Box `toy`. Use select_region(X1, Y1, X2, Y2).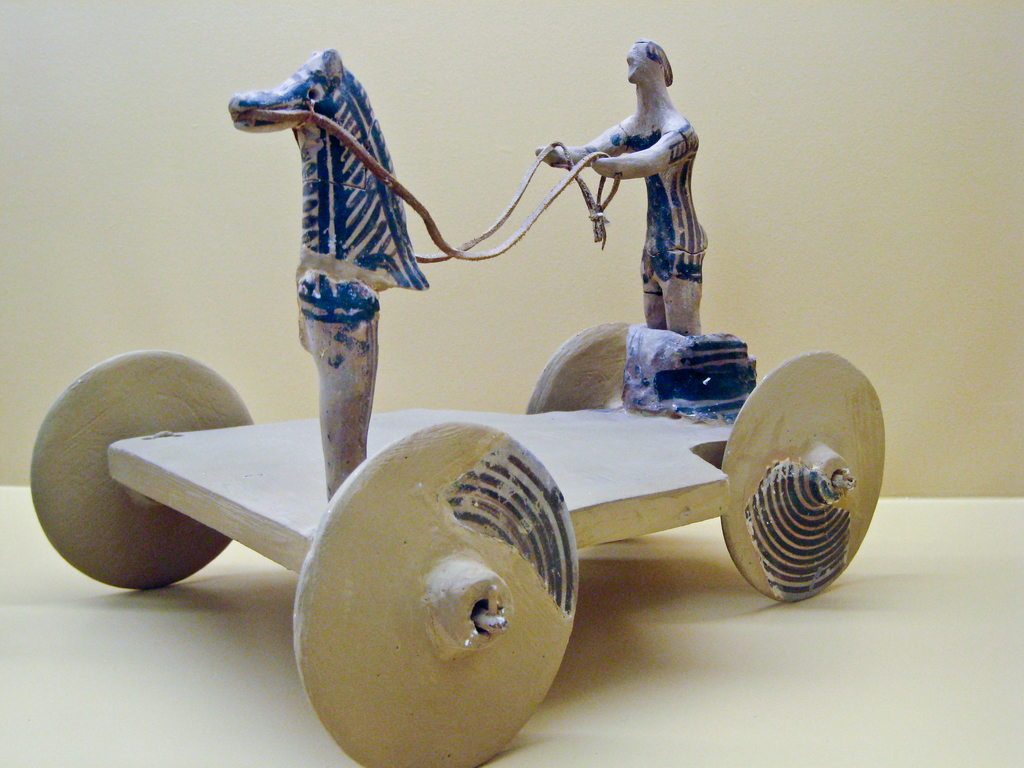
select_region(29, 45, 884, 767).
